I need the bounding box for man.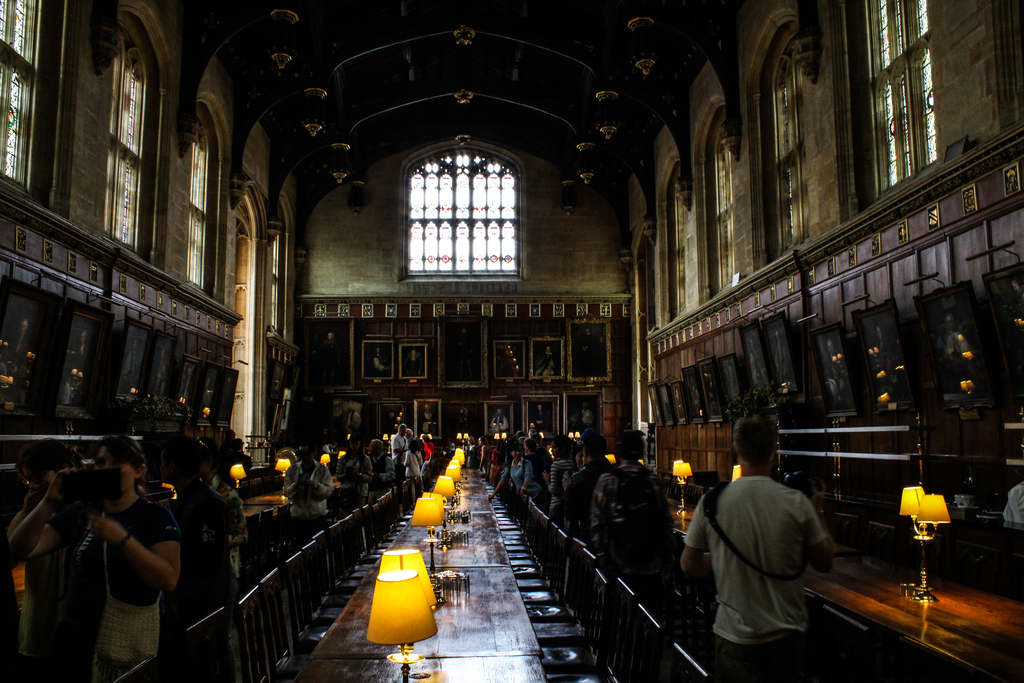
Here it is: l=388, t=421, r=411, b=466.
